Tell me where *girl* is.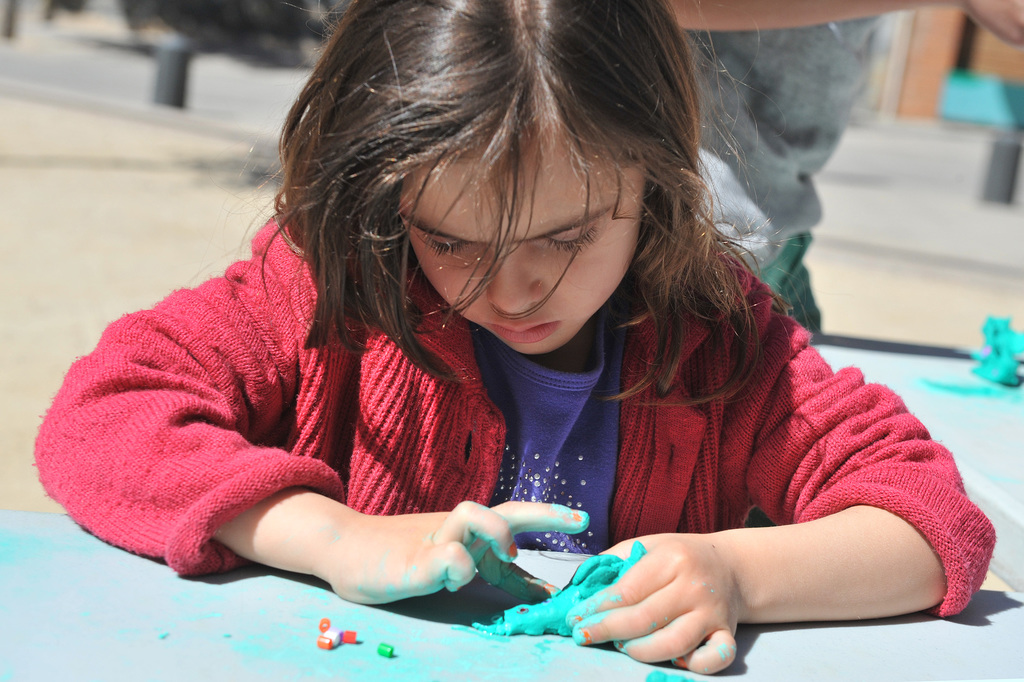
*girl* is at x1=31, y1=0, x2=993, y2=678.
